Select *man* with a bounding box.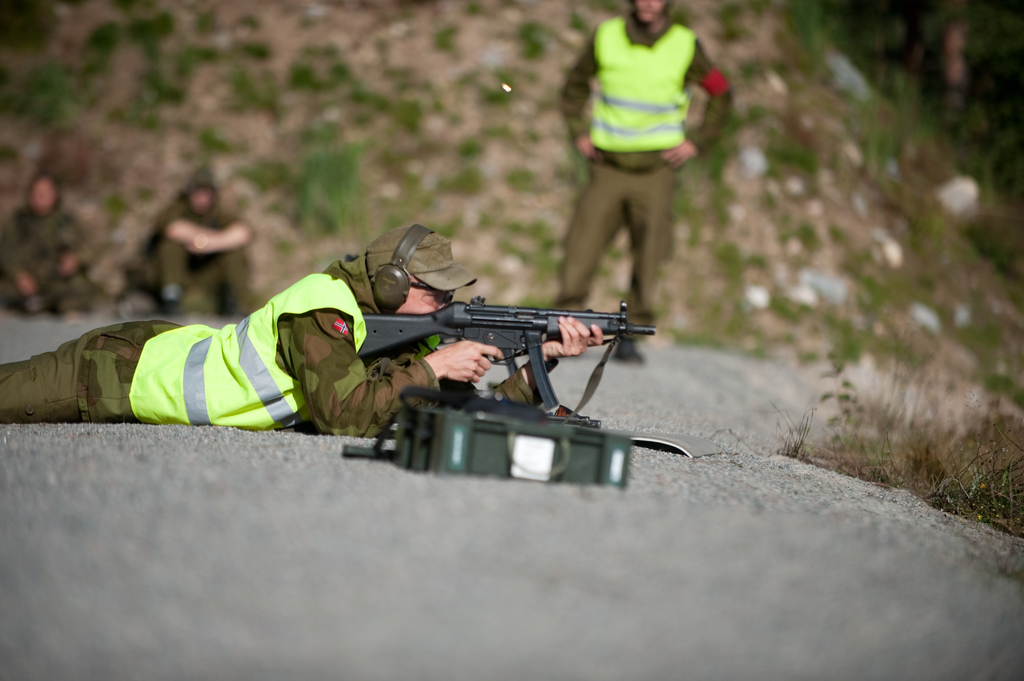
box(144, 161, 252, 317).
